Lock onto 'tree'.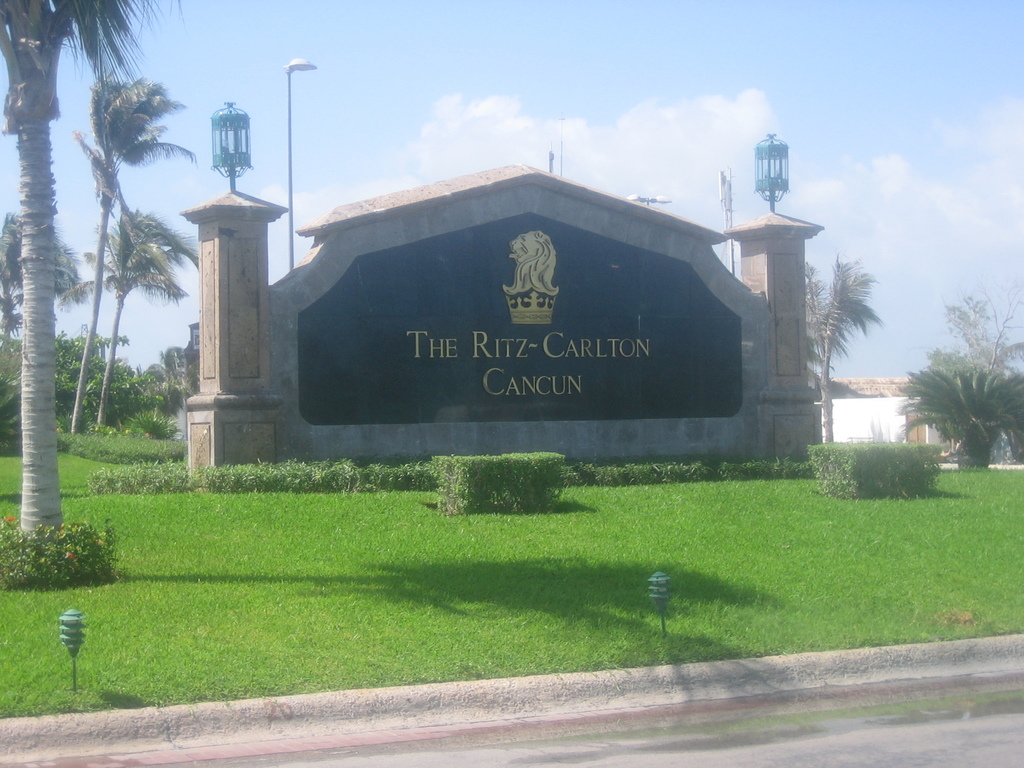
Locked: [left=147, top=333, right=200, bottom=426].
